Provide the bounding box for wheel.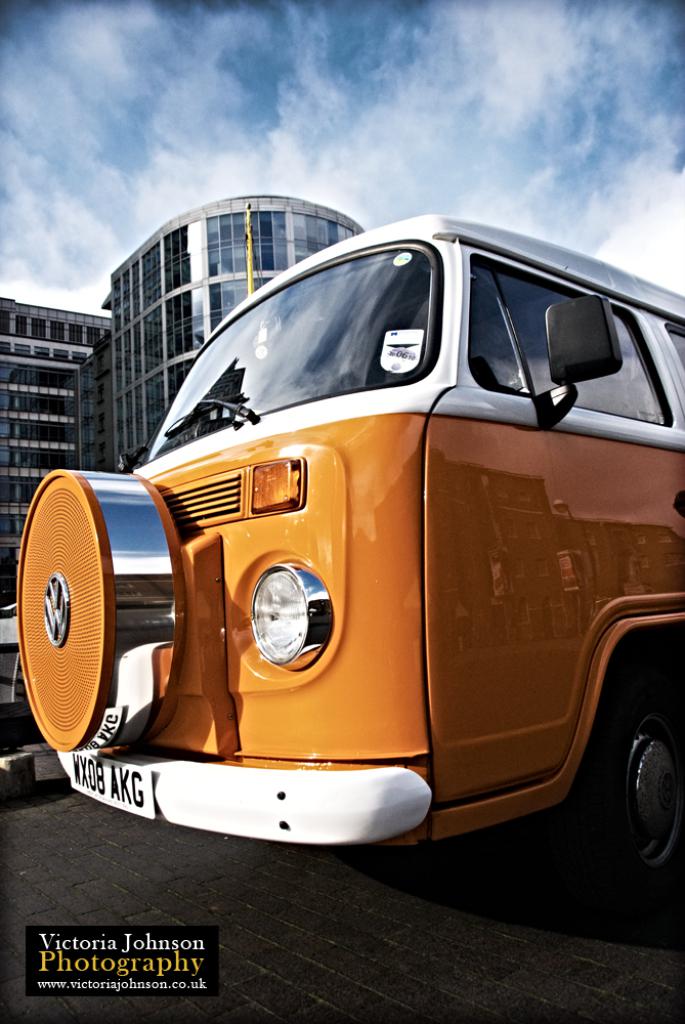
x1=17, y1=469, x2=187, y2=753.
